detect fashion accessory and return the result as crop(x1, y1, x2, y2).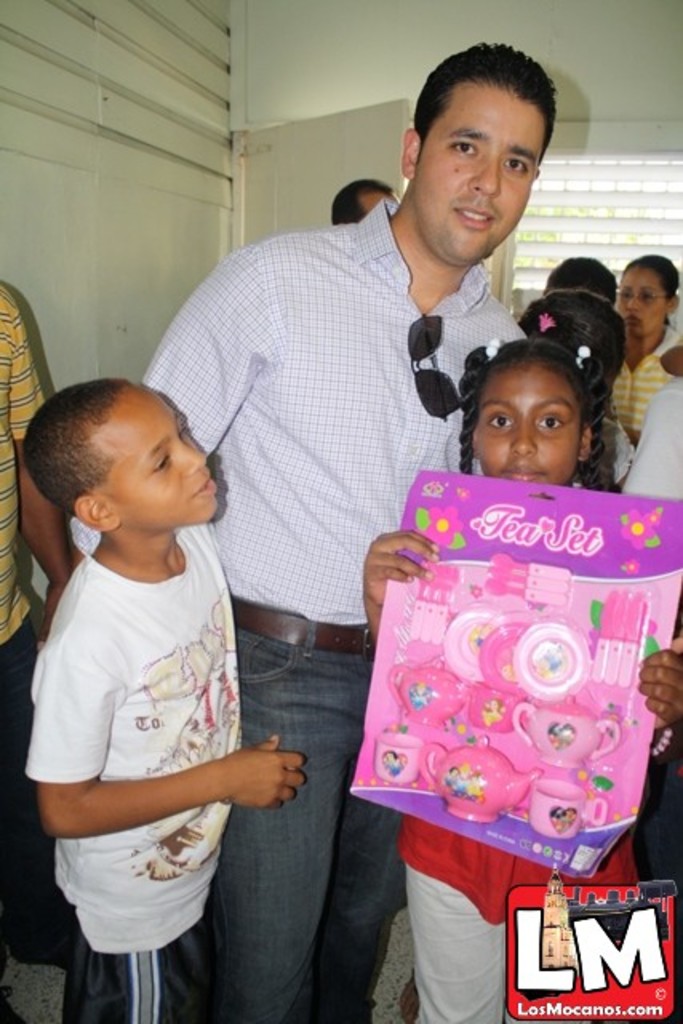
crop(485, 336, 502, 357).
